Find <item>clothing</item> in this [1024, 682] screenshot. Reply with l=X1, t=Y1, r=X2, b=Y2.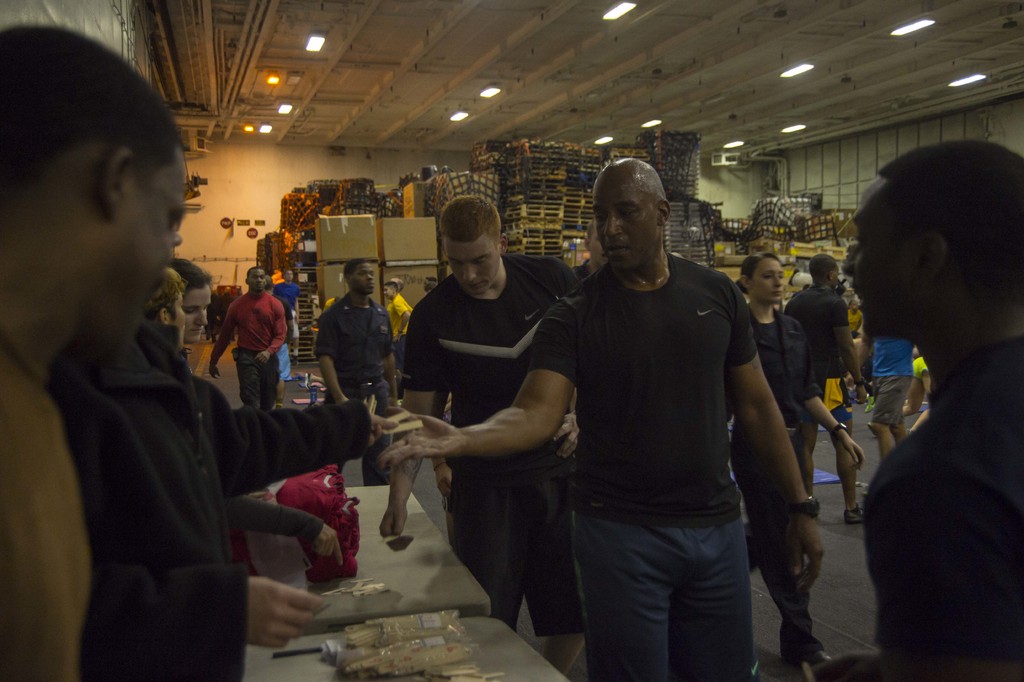
l=524, t=251, r=758, b=681.
